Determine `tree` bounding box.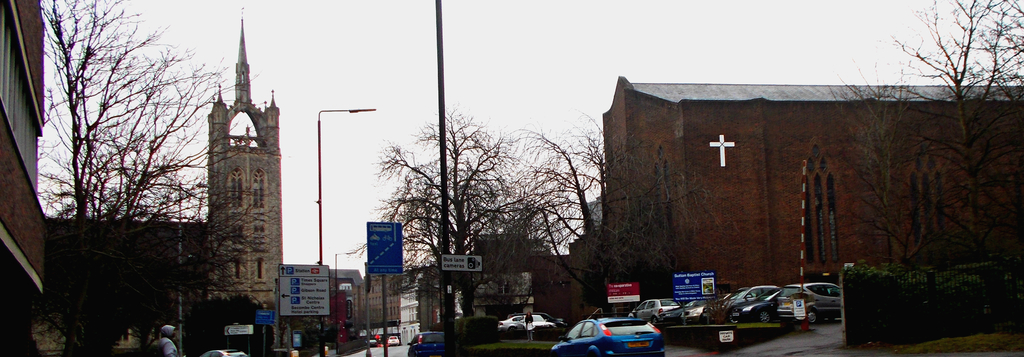
Determined: (196, 161, 266, 322).
